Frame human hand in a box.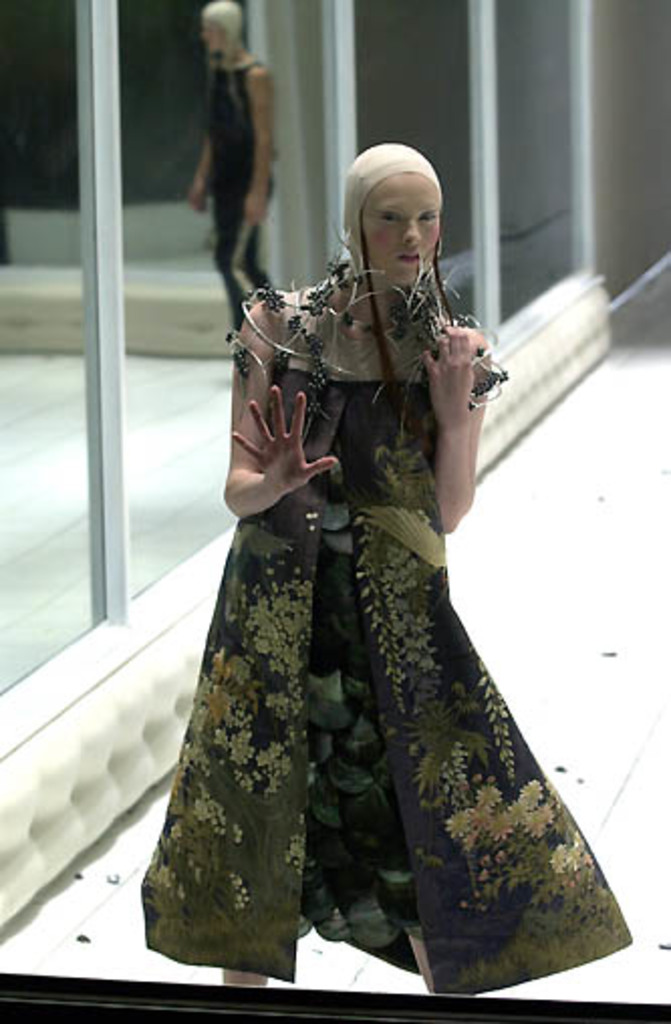
bbox(226, 385, 341, 520).
